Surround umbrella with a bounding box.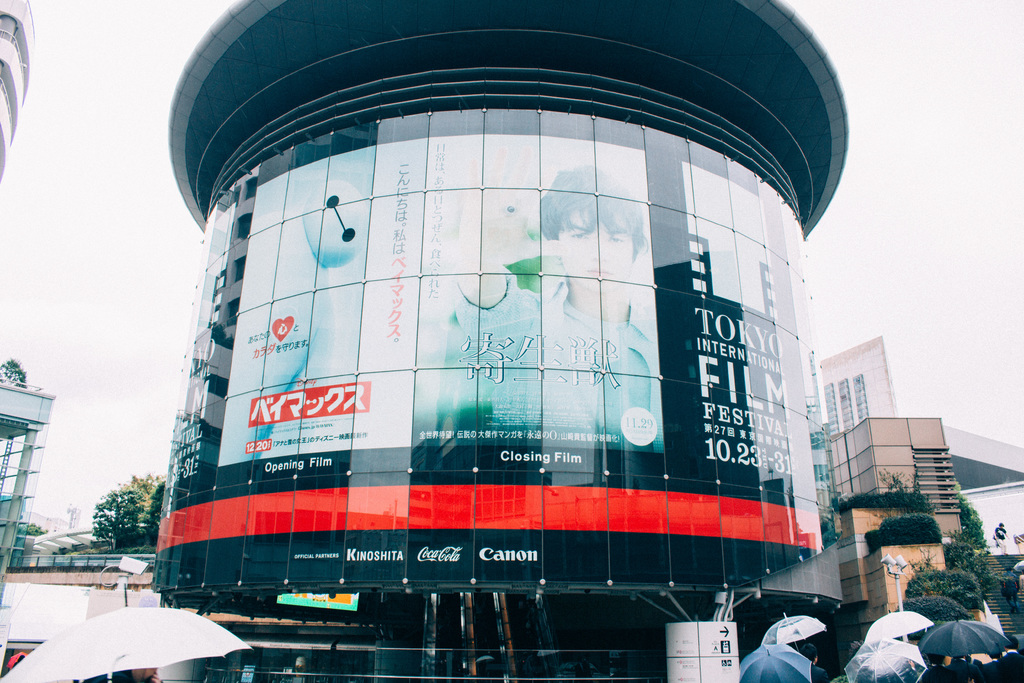
{"left": 1, "top": 580, "right": 253, "bottom": 682}.
